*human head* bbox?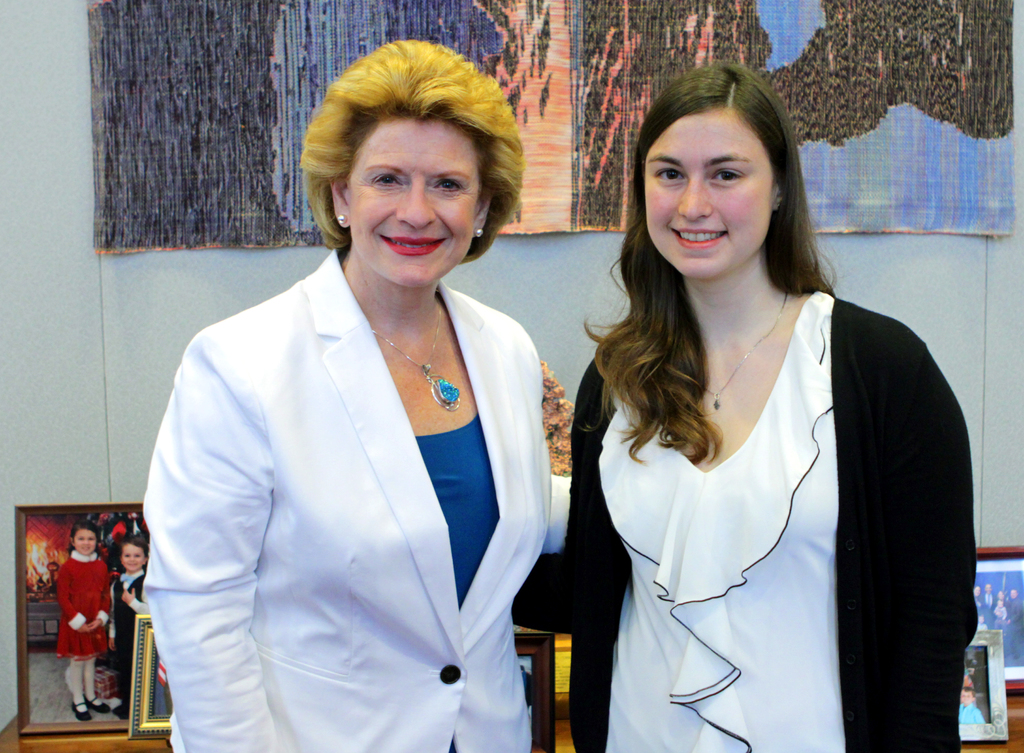
972, 585, 978, 600
